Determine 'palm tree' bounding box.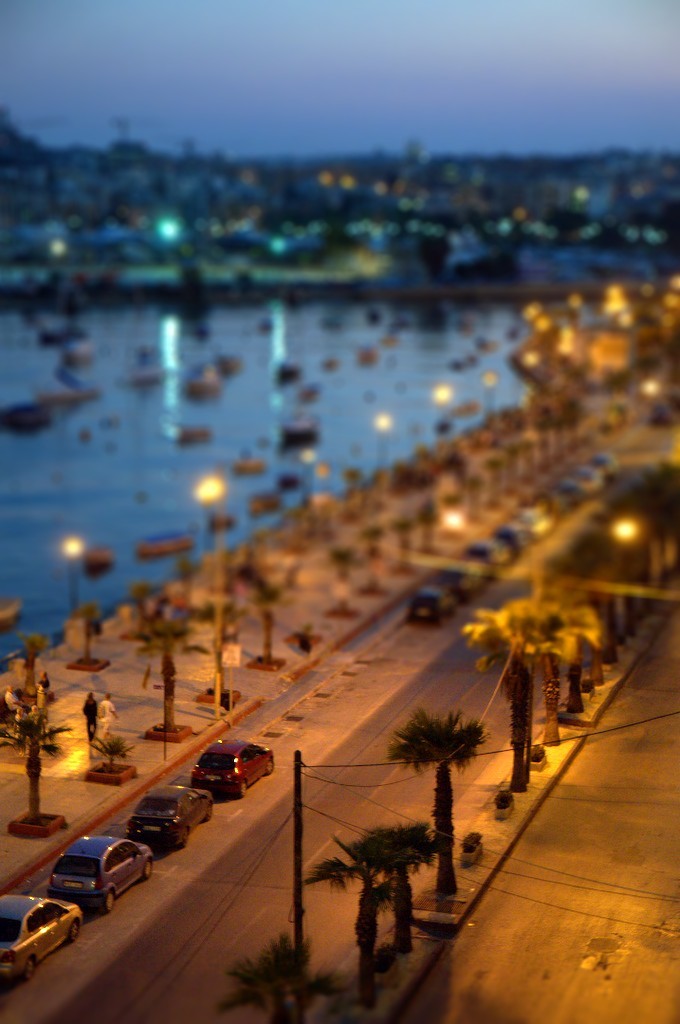
Determined: crop(0, 665, 57, 829).
